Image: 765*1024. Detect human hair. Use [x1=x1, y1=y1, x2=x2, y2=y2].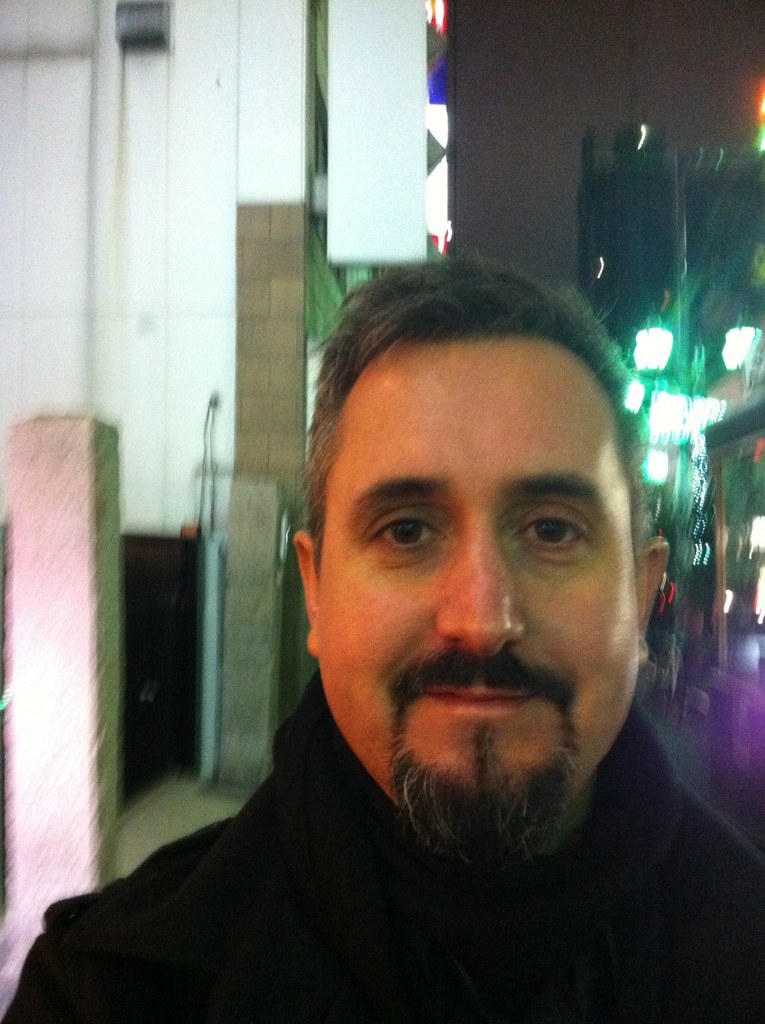
[x1=309, y1=280, x2=639, y2=536].
